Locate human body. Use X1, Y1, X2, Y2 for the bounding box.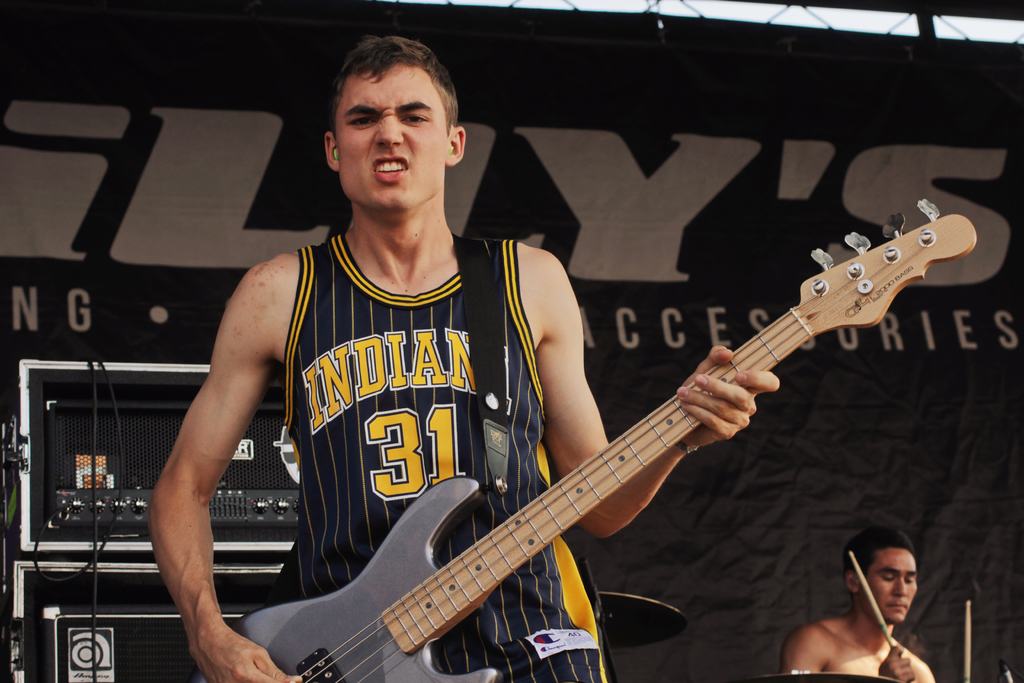
217, 75, 805, 682.
